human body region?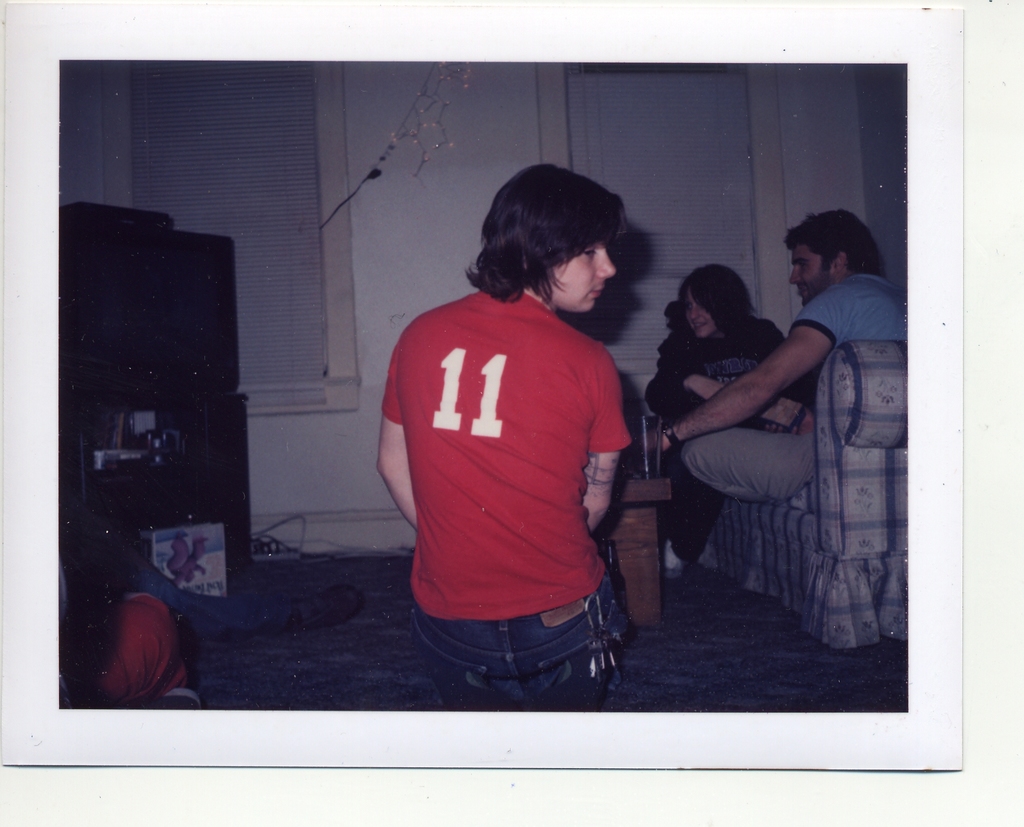
[653,318,823,434]
